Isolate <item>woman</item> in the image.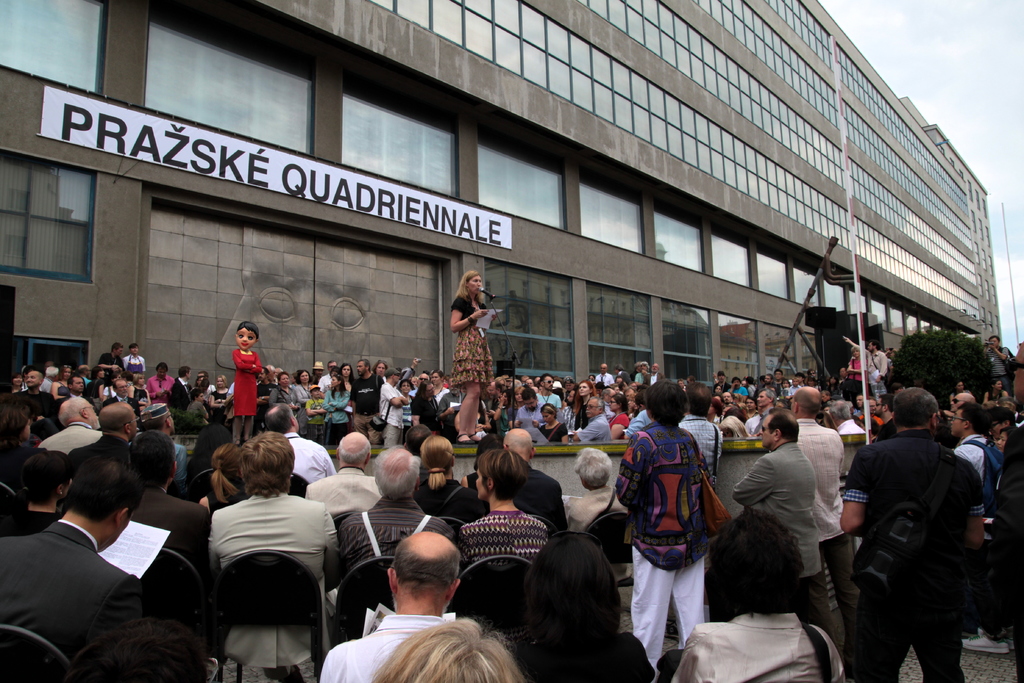
Isolated region: box=[210, 377, 230, 422].
